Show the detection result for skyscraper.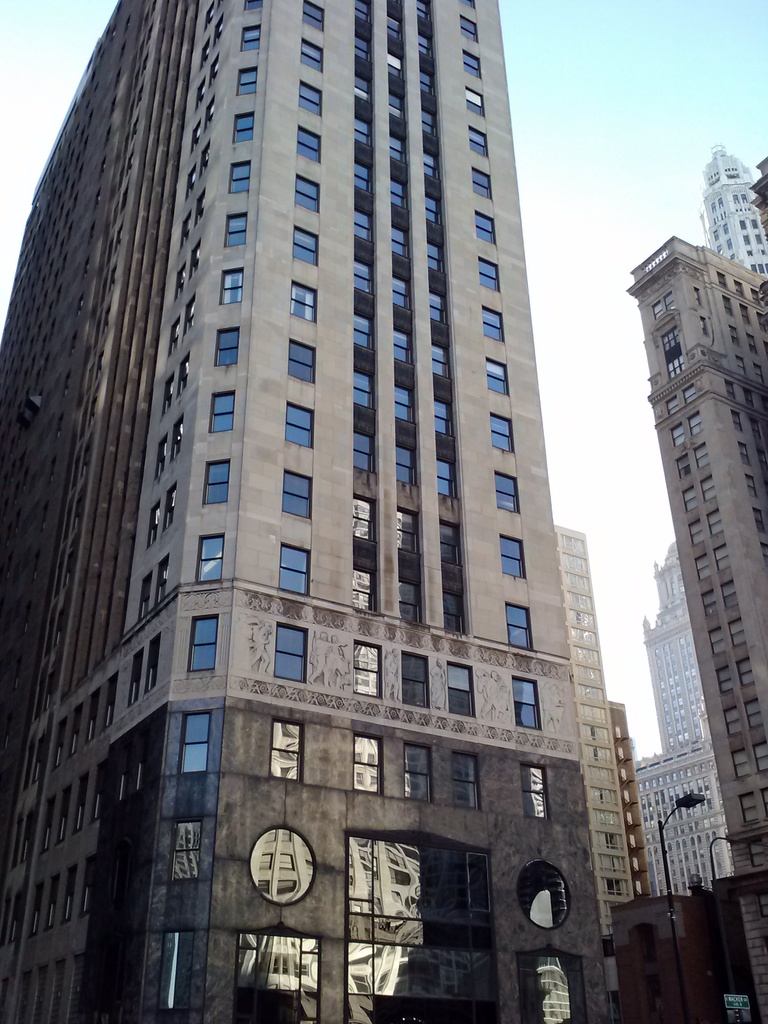
620,239,767,884.
